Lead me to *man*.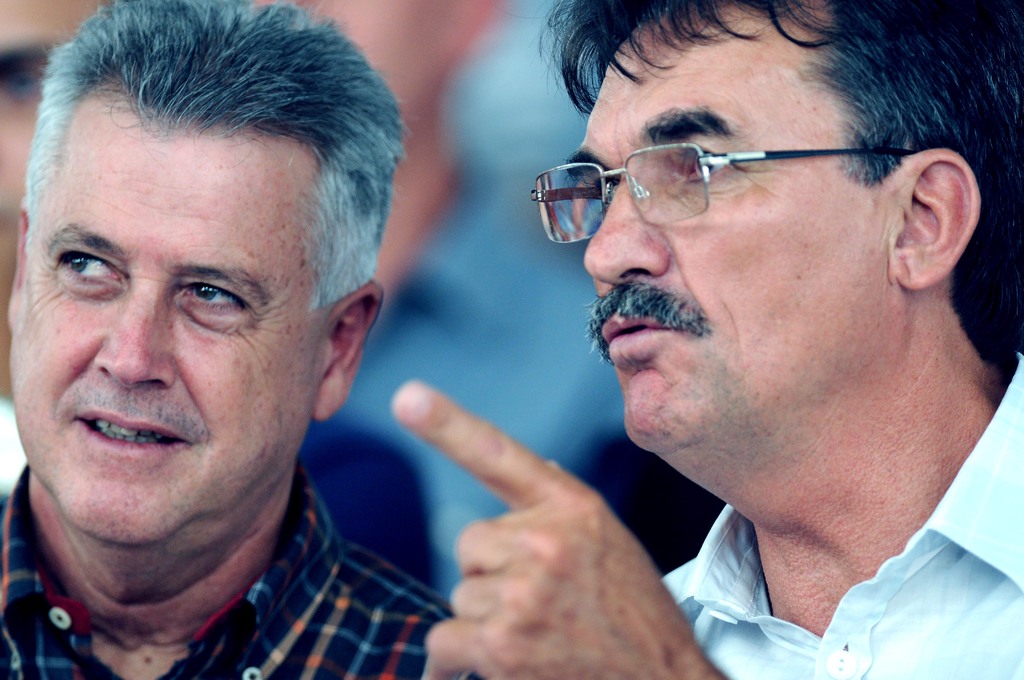
Lead to 0, 0, 459, 679.
